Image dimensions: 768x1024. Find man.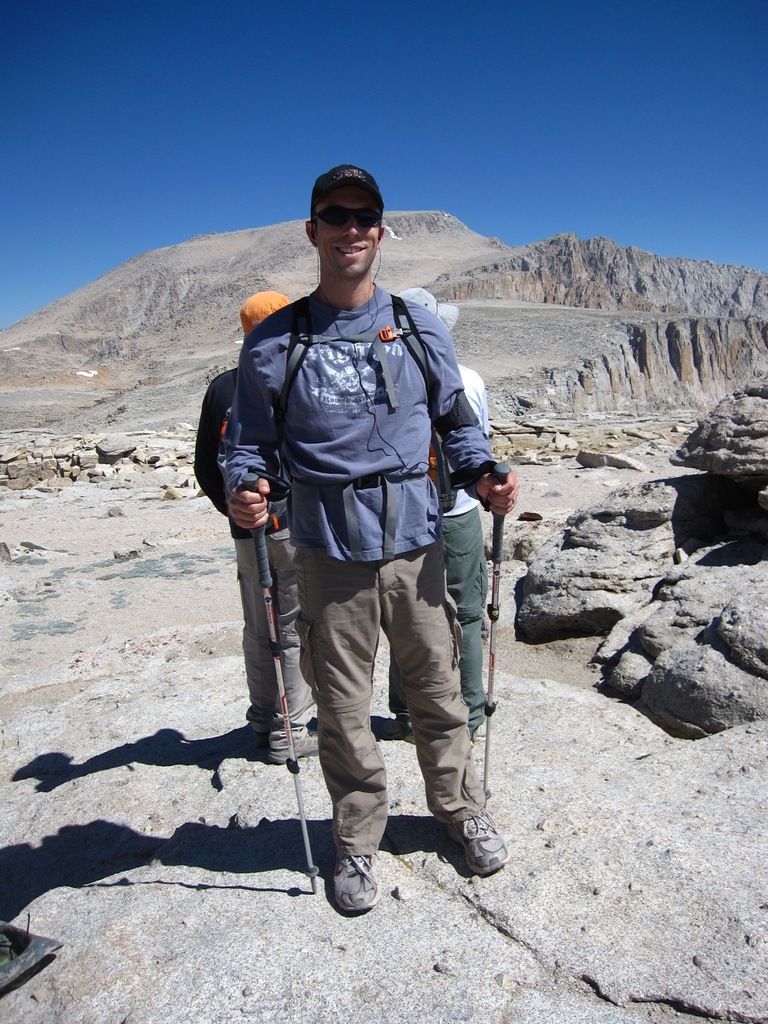
region(200, 174, 520, 924).
